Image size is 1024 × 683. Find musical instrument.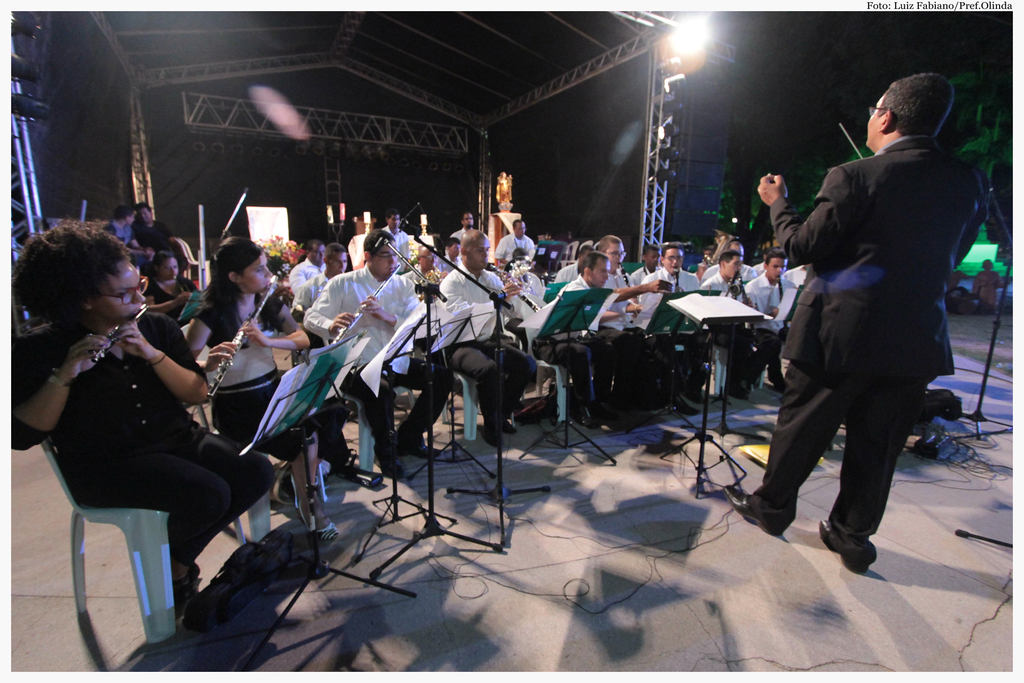
box=[201, 274, 284, 402].
